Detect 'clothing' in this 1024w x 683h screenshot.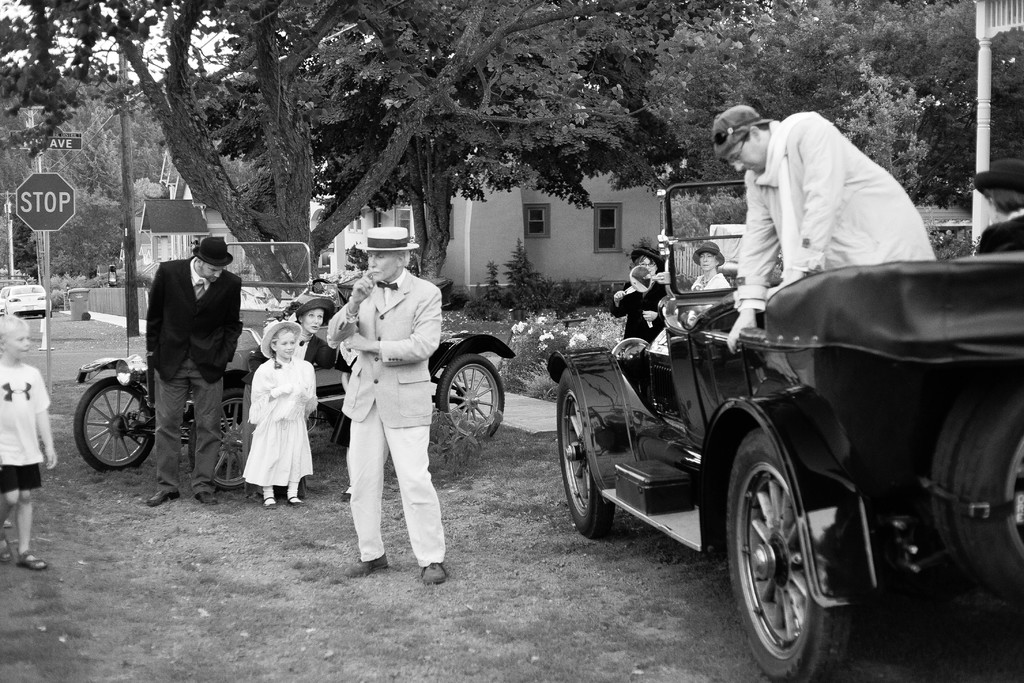
Detection: rect(248, 359, 319, 490).
